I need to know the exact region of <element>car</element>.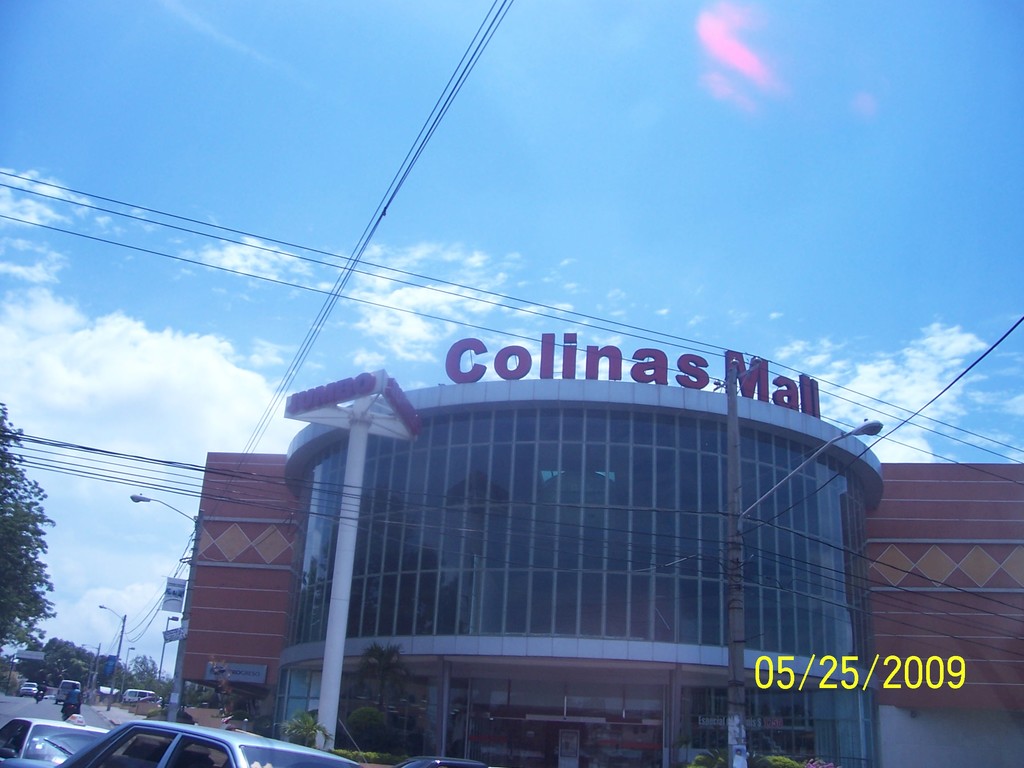
Region: [0,706,122,767].
